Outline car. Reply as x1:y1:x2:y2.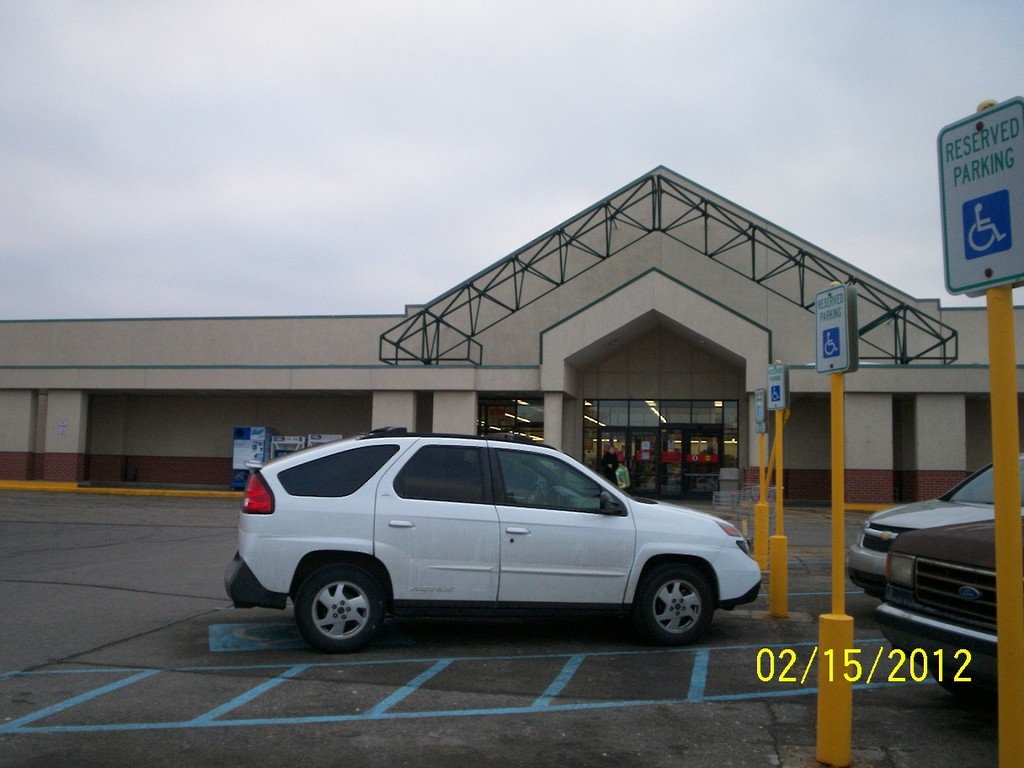
221:433:763:652.
